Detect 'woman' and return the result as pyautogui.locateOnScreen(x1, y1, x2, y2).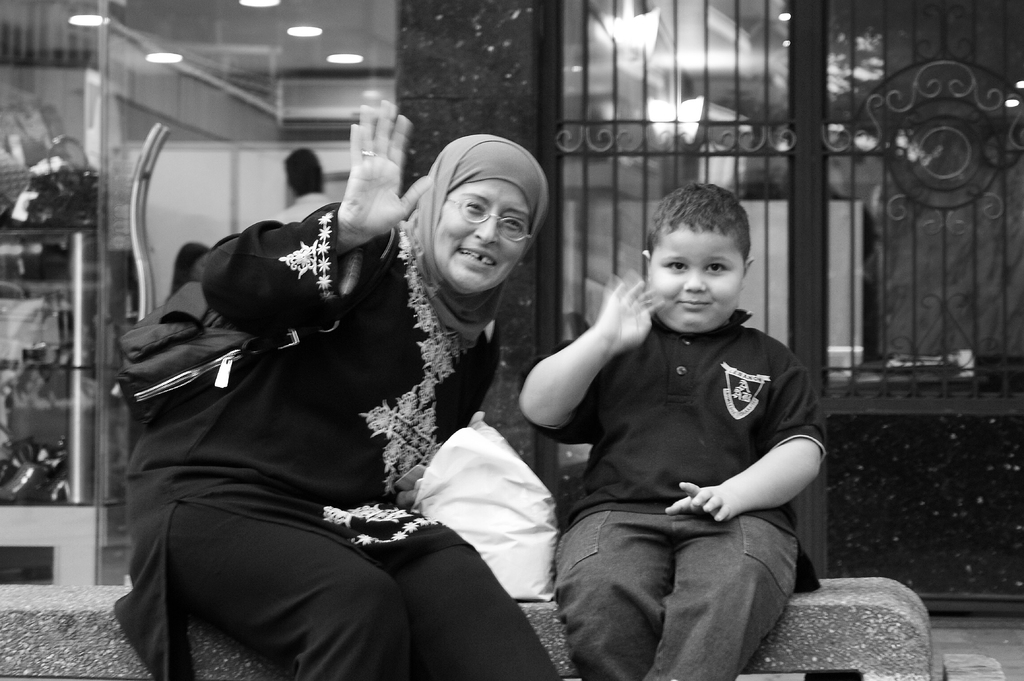
pyautogui.locateOnScreen(113, 96, 547, 680).
